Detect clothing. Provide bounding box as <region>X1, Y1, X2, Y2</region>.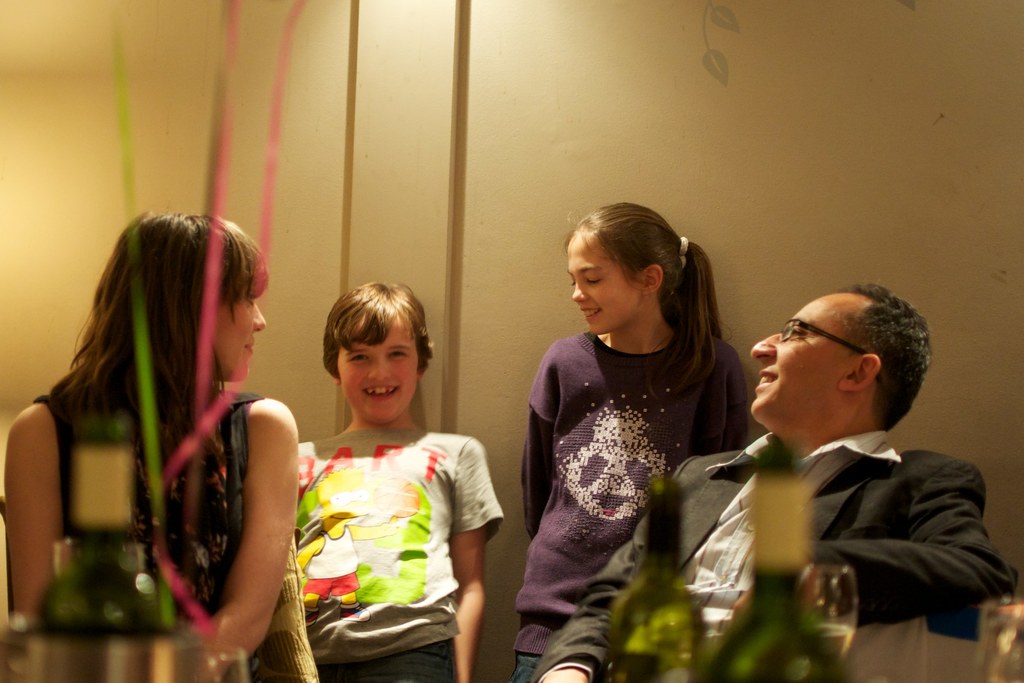
<region>515, 427, 1023, 682</region>.
